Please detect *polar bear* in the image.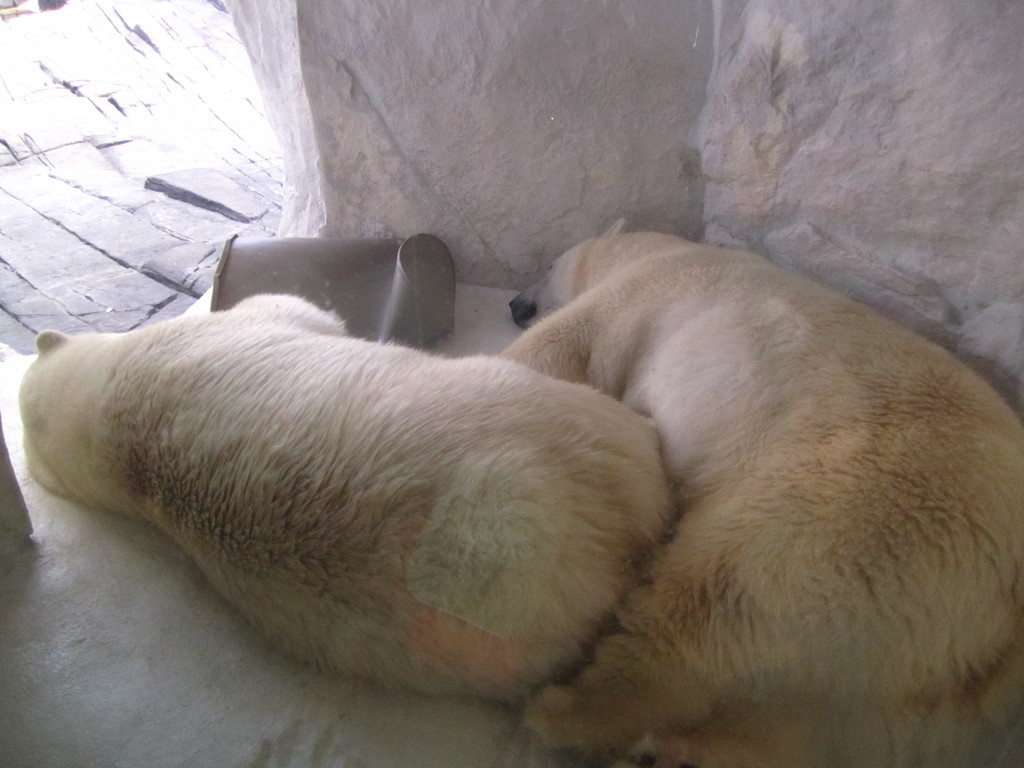
(left=13, top=294, right=679, bottom=705).
